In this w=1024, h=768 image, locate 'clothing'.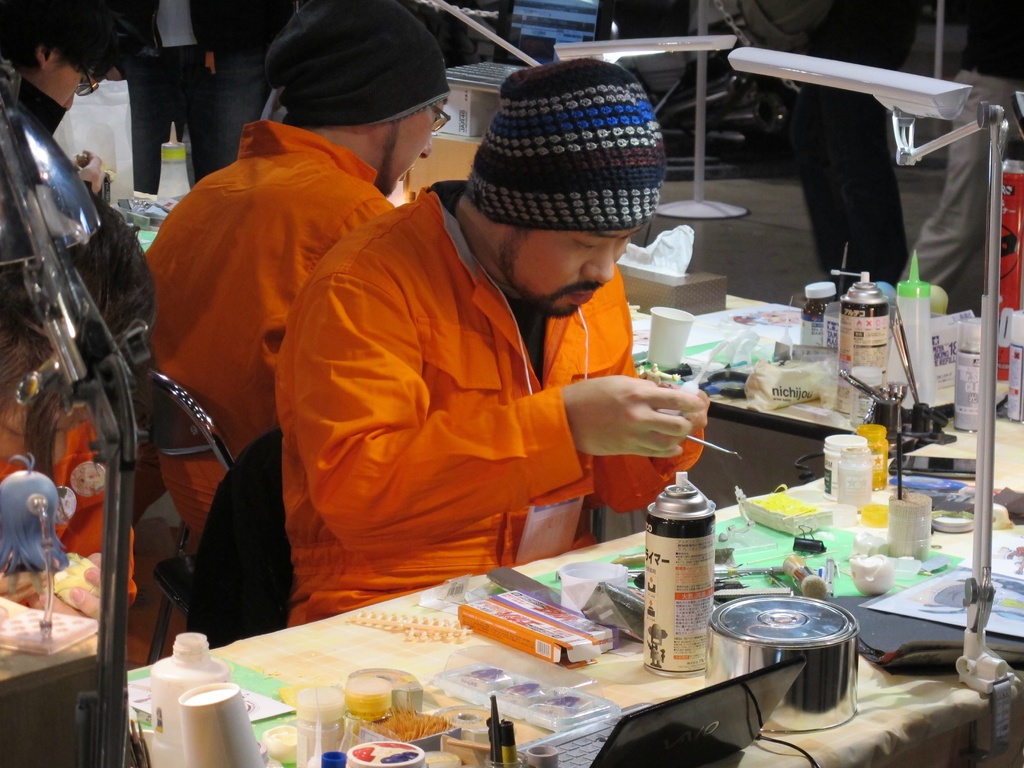
Bounding box: Rect(146, 121, 399, 551).
